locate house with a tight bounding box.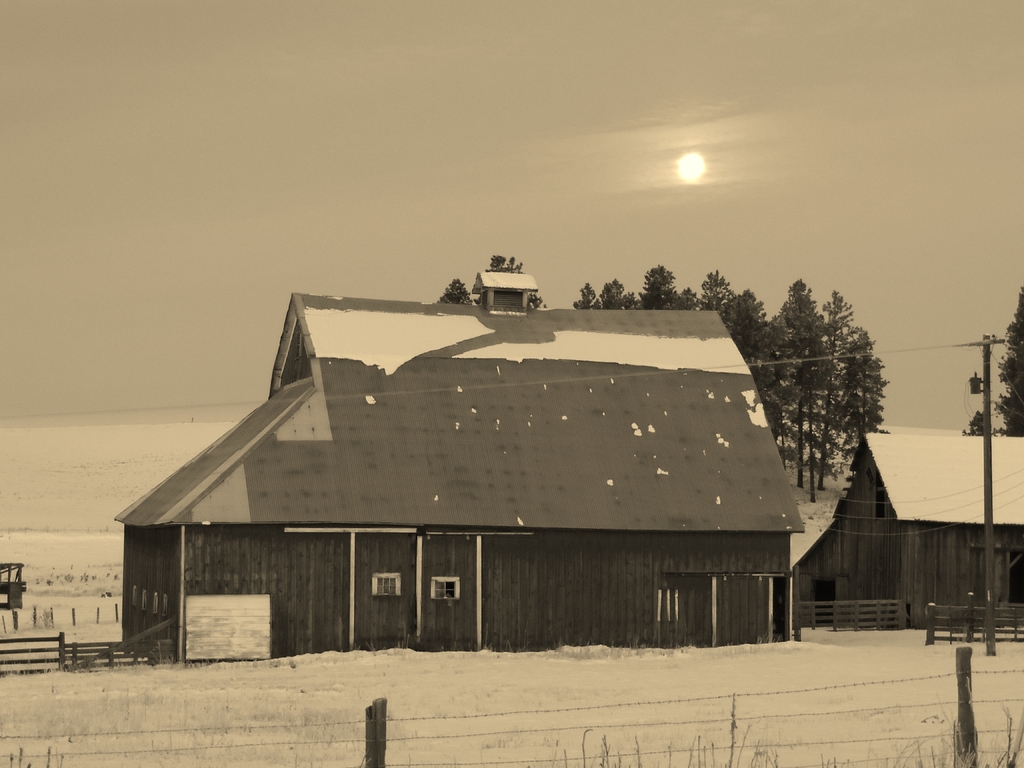
(x1=812, y1=423, x2=1023, y2=623).
